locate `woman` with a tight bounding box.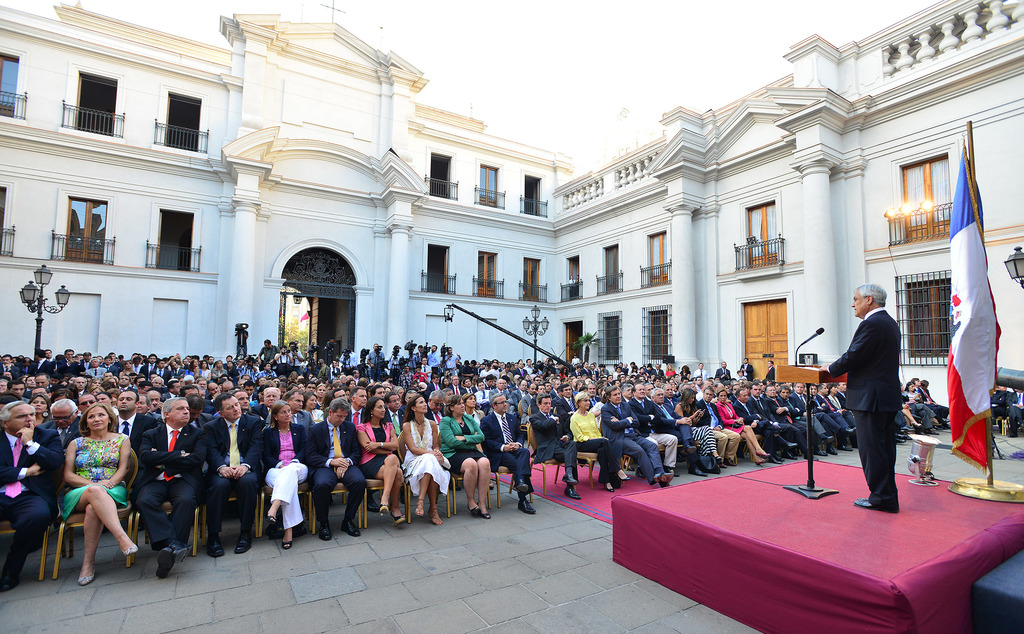
262/400/311/548.
